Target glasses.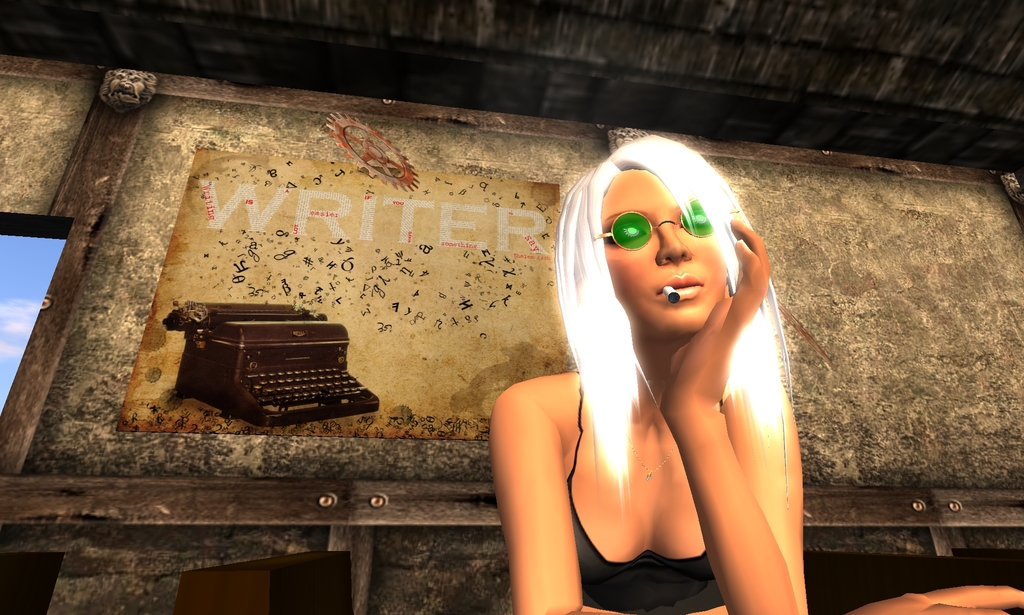
Target region: (x1=588, y1=199, x2=751, y2=268).
